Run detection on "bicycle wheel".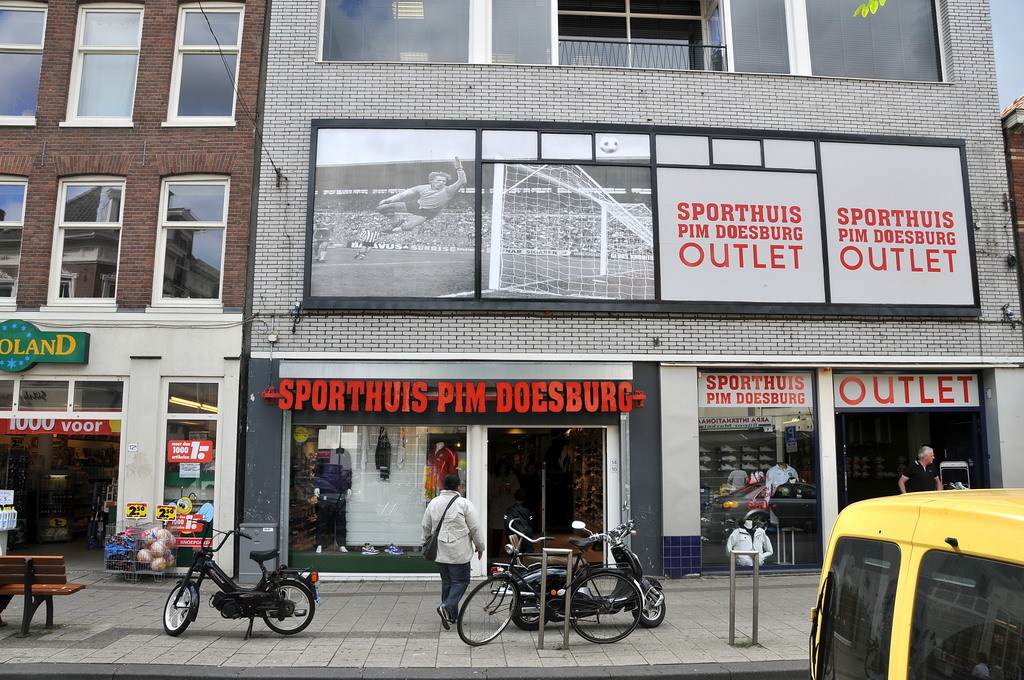
Result: [166, 586, 201, 645].
